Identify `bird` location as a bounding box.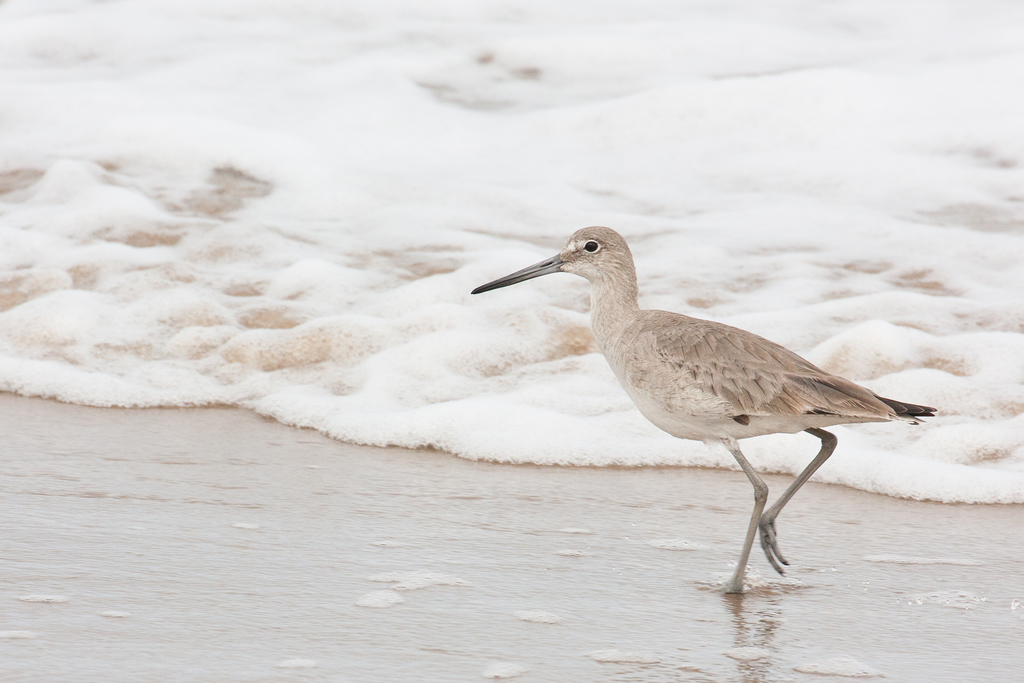
pyautogui.locateOnScreen(470, 217, 936, 576).
